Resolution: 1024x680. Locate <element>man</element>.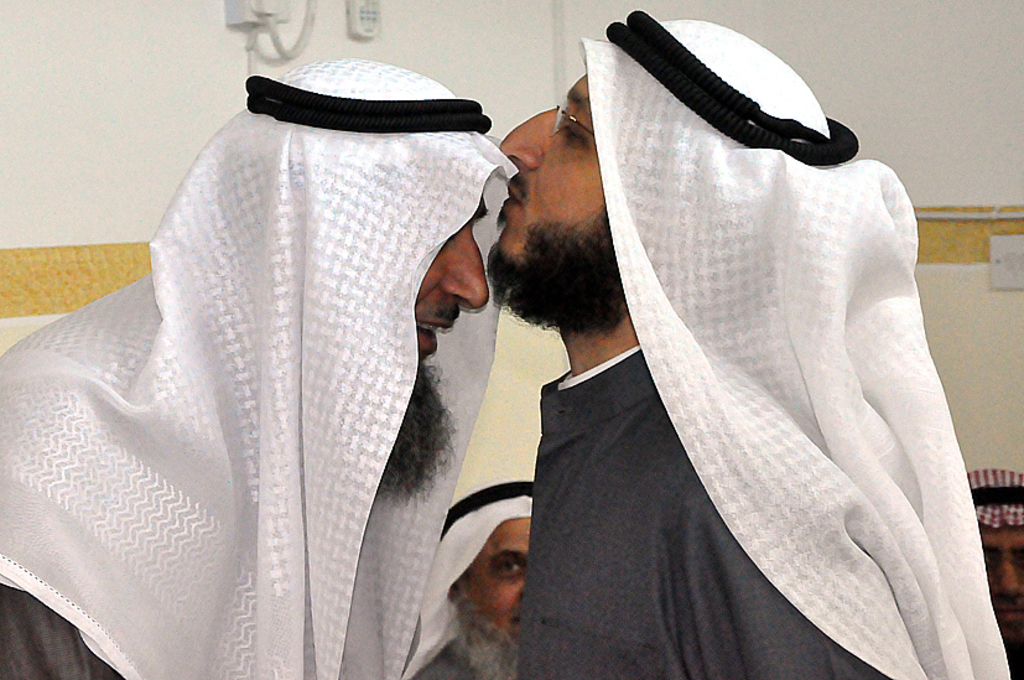
[485,7,1010,679].
